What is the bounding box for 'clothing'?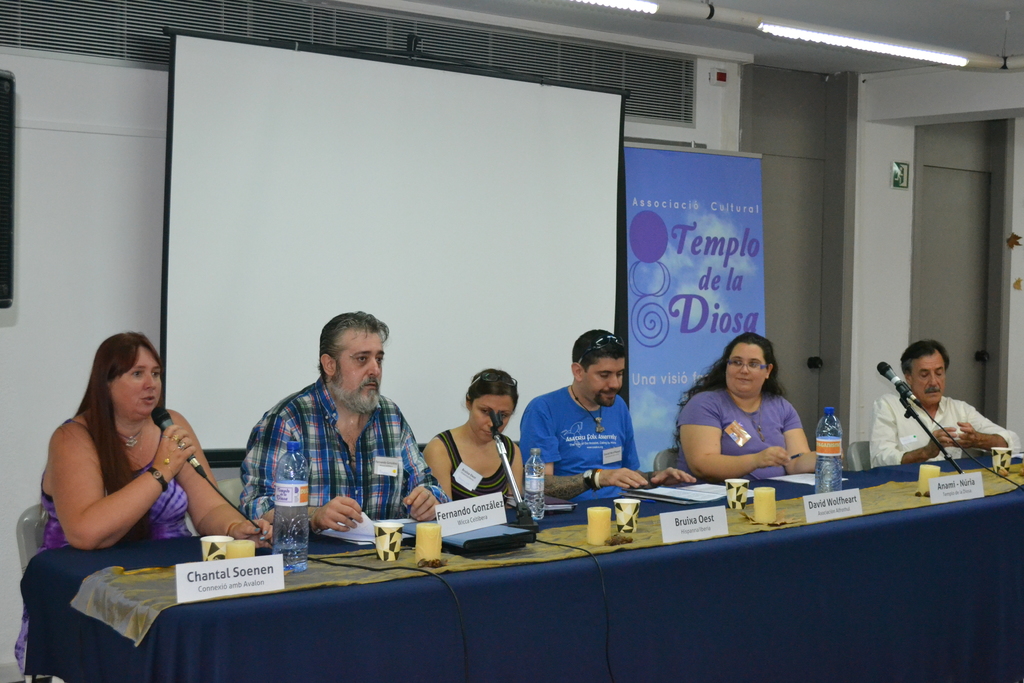
box(522, 383, 632, 500).
